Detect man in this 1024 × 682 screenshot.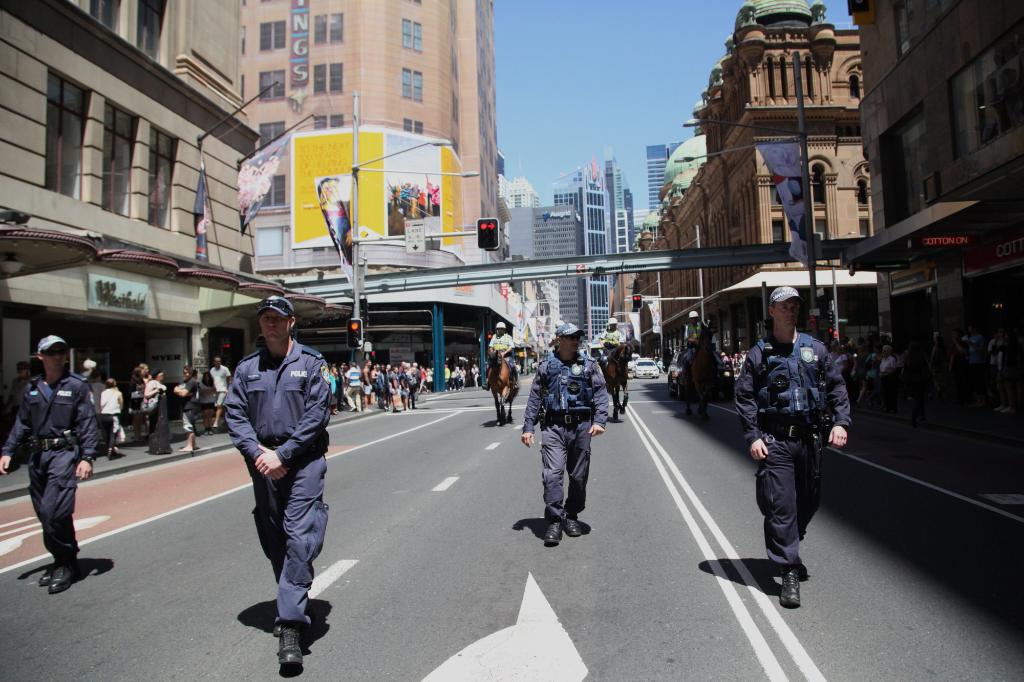
Detection: 596,317,625,367.
